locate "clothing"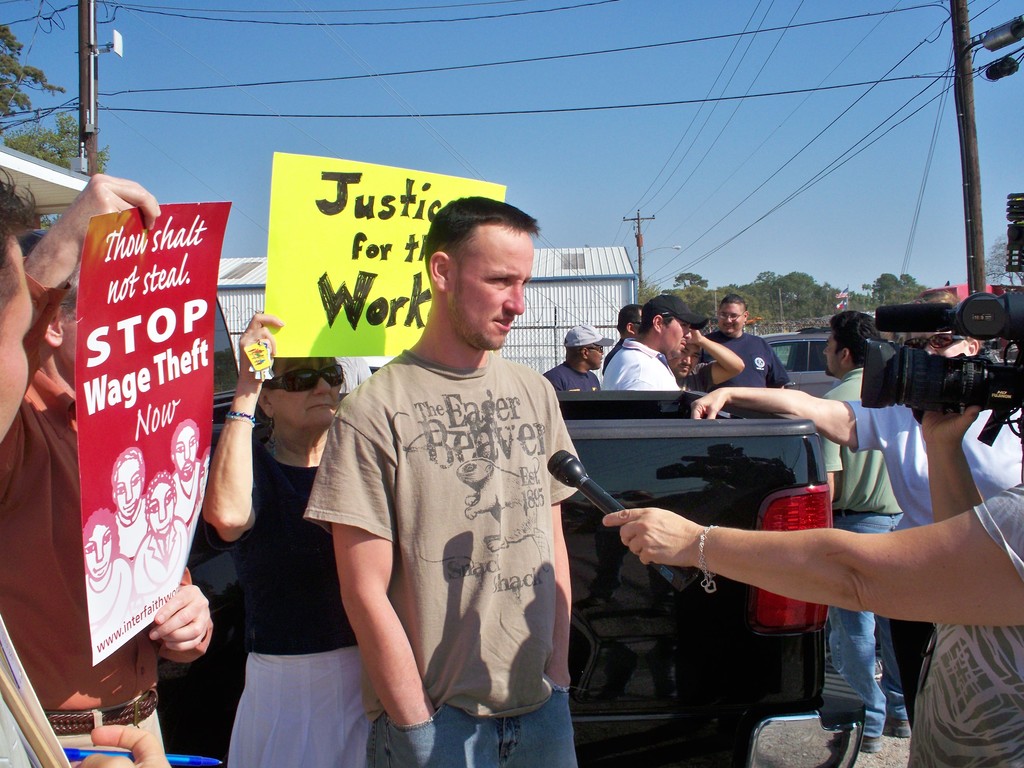
BBox(692, 353, 718, 401)
